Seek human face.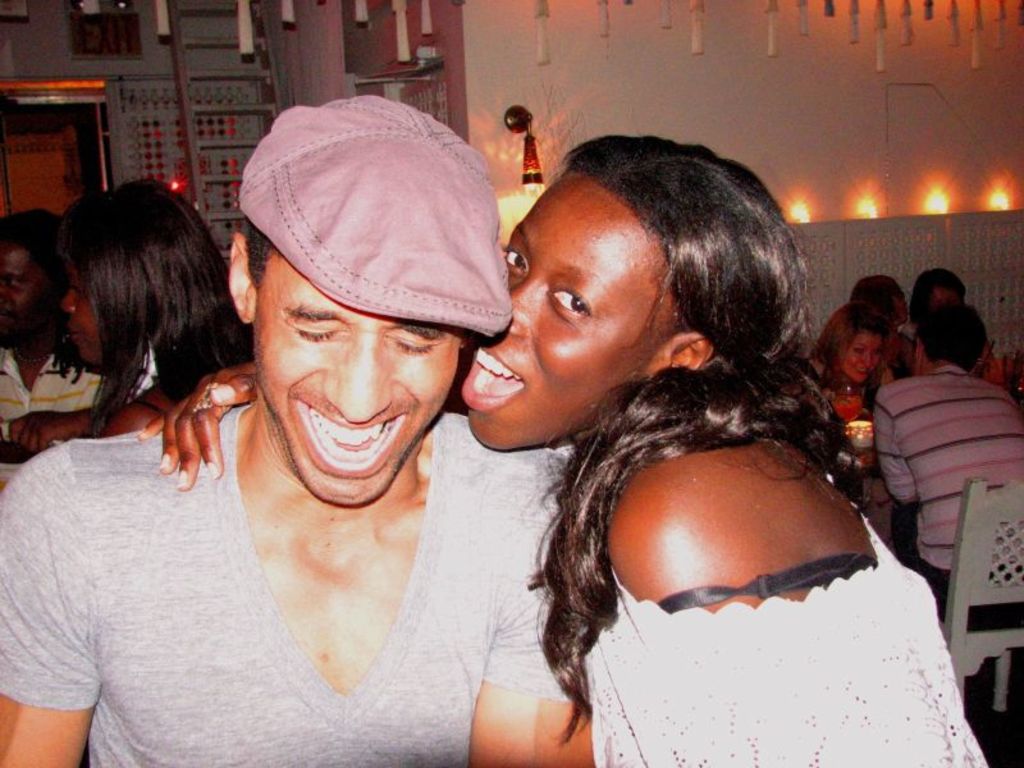
[x1=460, y1=172, x2=678, y2=449].
